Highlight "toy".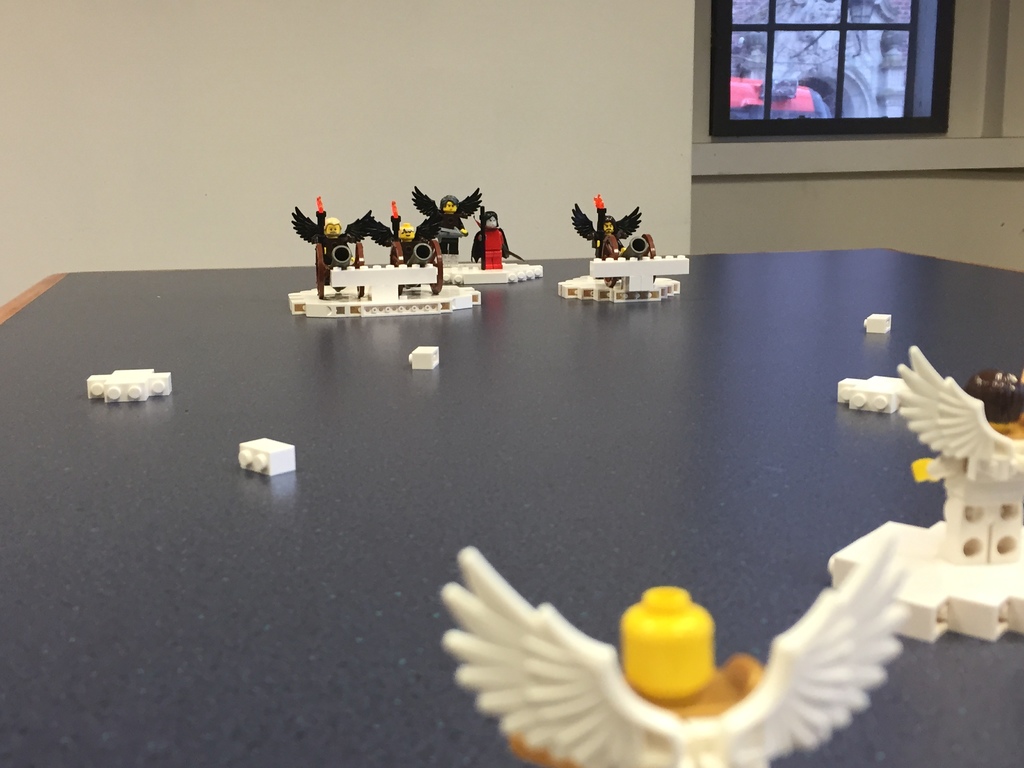
Highlighted region: [406,184,486,255].
